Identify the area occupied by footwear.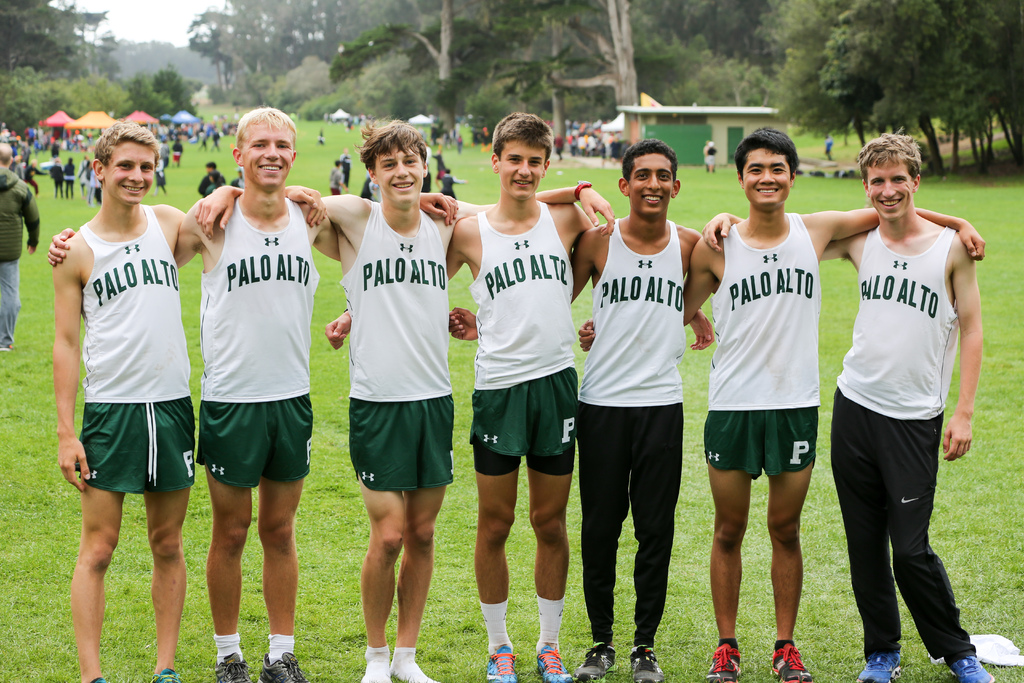
Area: [left=950, top=651, right=1000, bottom=682].
